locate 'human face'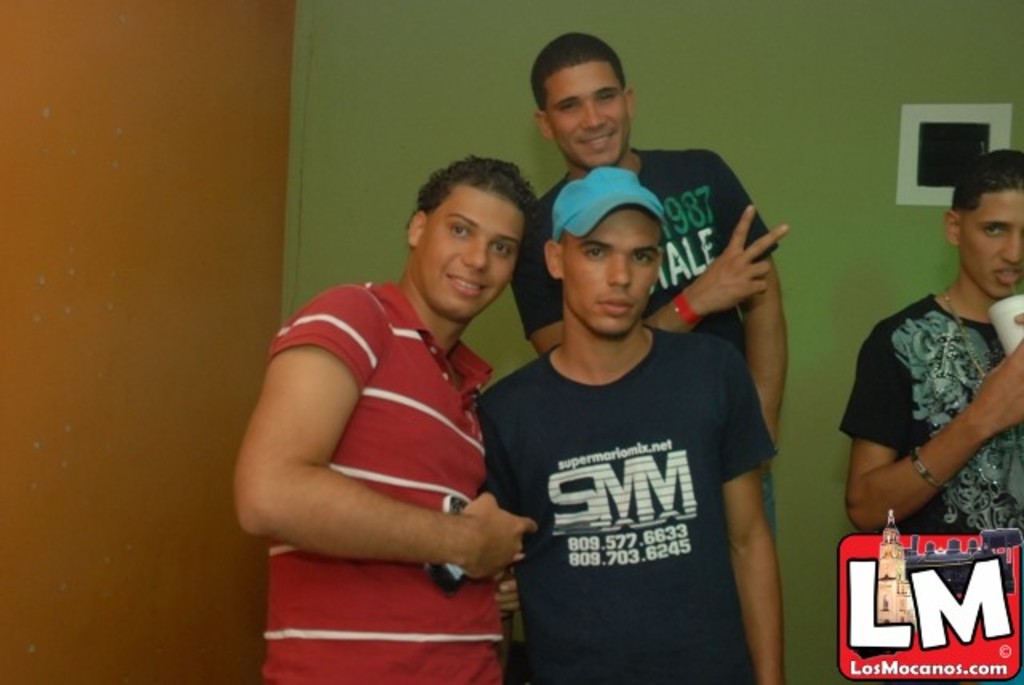
x1=549 y1=62 x2=629 y2=168
